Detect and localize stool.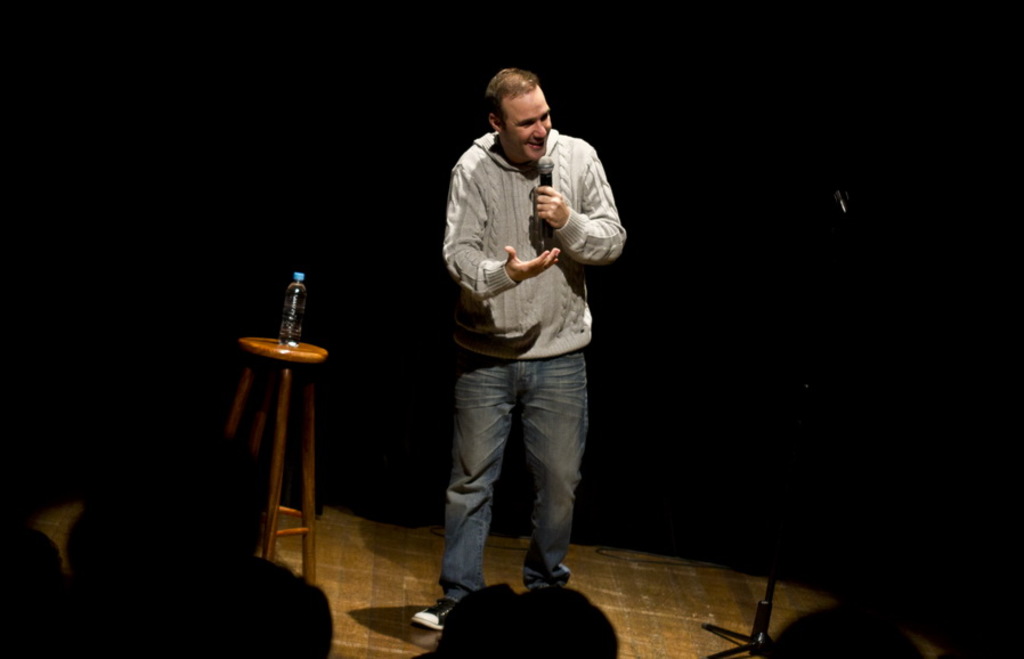
Localized at left=228, top=334, right=330, bottom=580.
